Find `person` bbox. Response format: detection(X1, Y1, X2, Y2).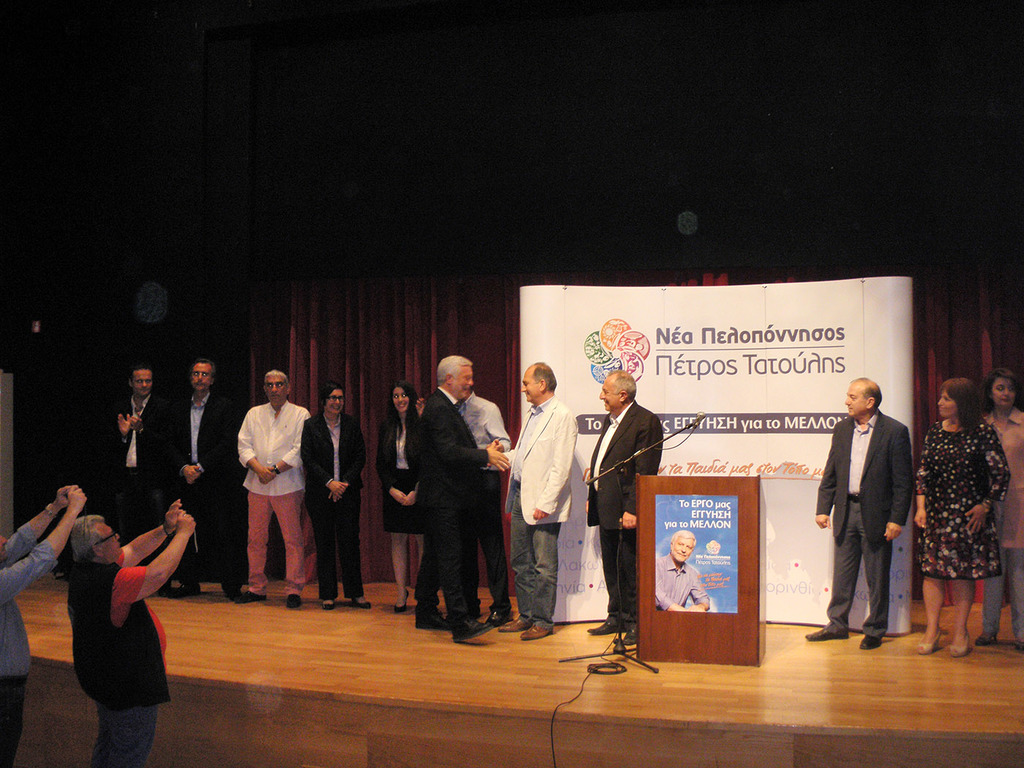
detection(913, 374, 1009, 655).
